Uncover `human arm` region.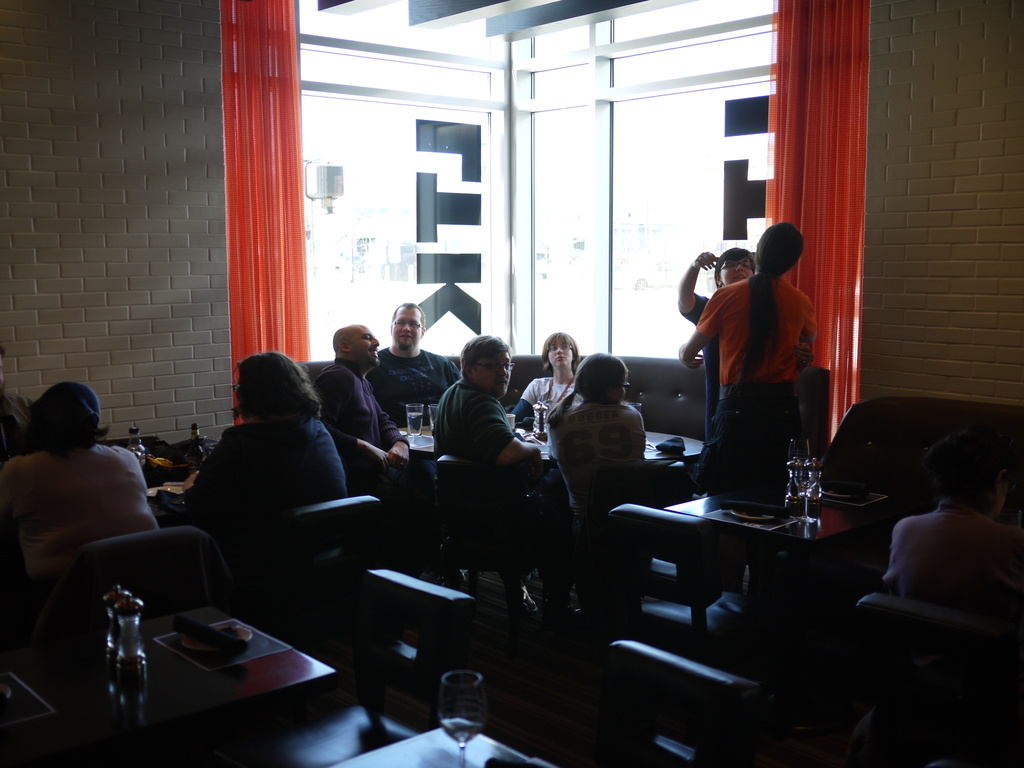
Uncovered: x1=796, y1=342, x2=812, y2=371.
